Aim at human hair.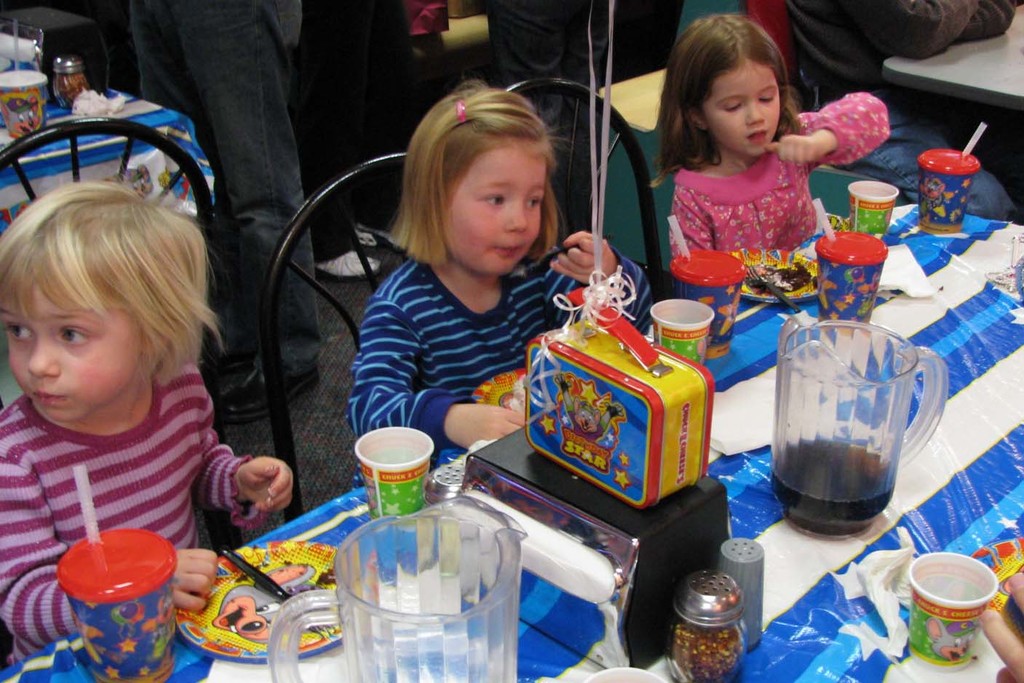
Aimed at BBox(384, 76, 561, 270).
